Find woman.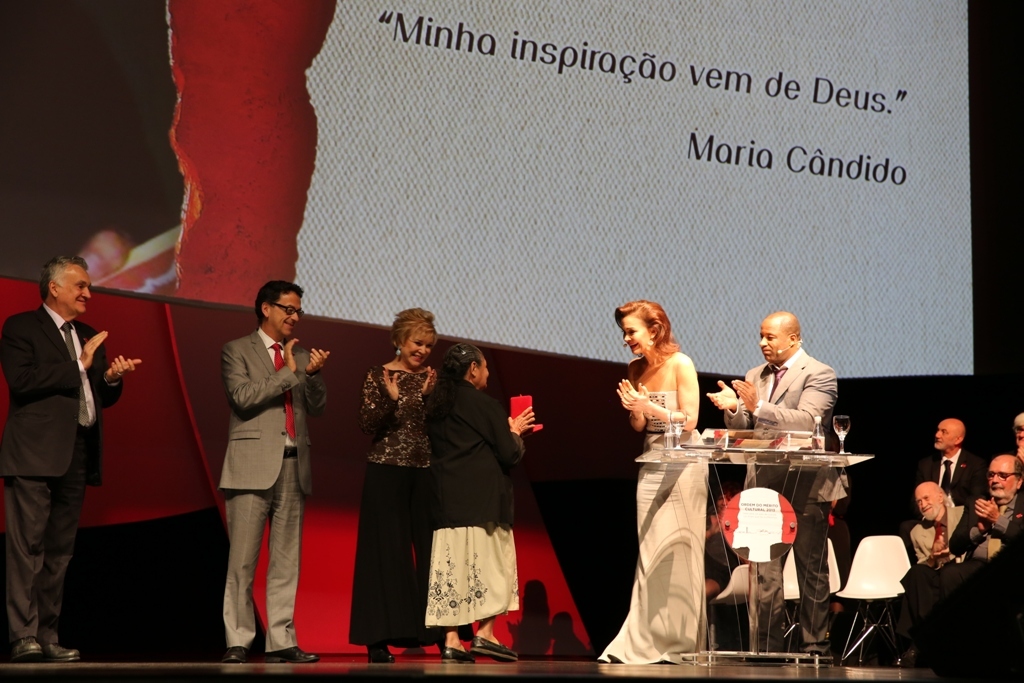
pyautogui.locateOnScreen(597, 297, 722, 662).
